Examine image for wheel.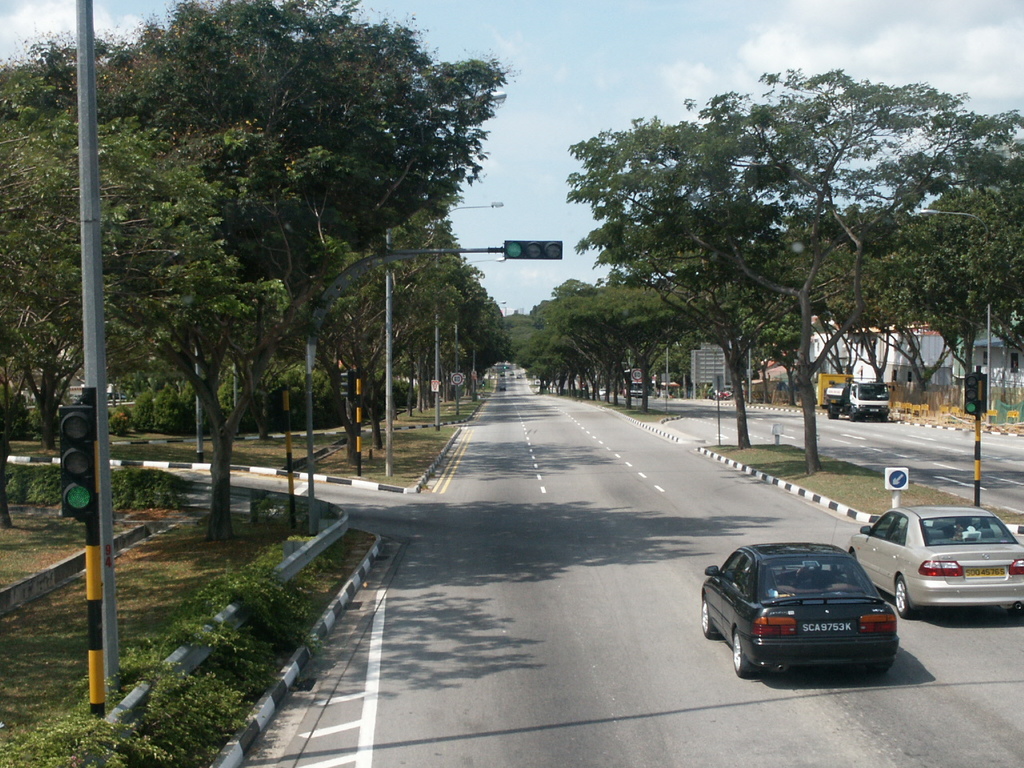
Examination result: box=[733, 627, 758, 682].
